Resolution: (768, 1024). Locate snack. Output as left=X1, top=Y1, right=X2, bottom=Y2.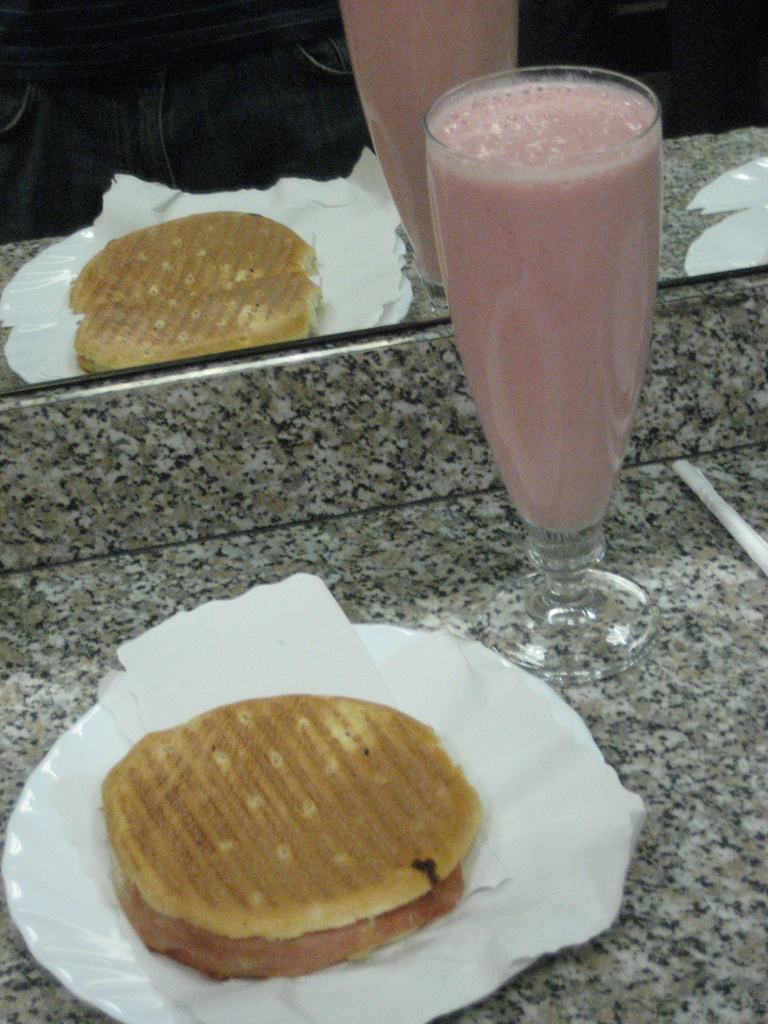
left=102, top=694, right=486, bottom=981.
